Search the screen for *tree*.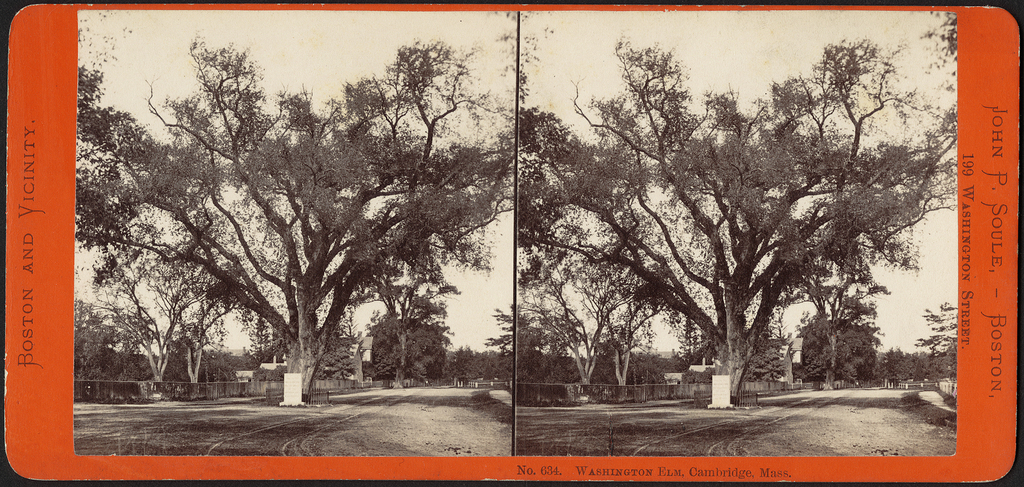
Found at <bbox>799, 259, 892, 385</bbox>.
